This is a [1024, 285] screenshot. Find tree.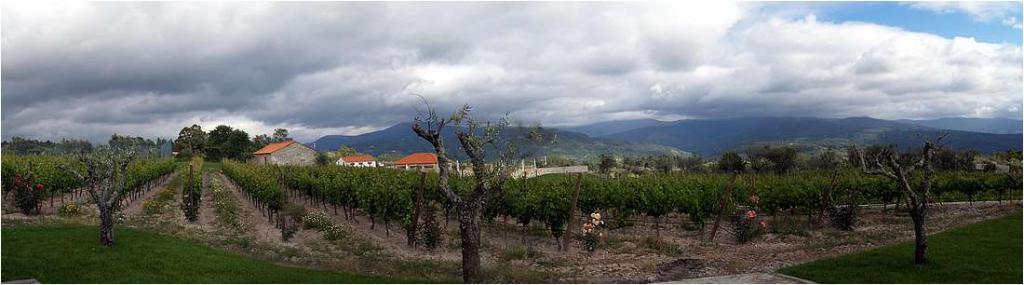
Bounding box: detection(172, 124, 207, 154).
